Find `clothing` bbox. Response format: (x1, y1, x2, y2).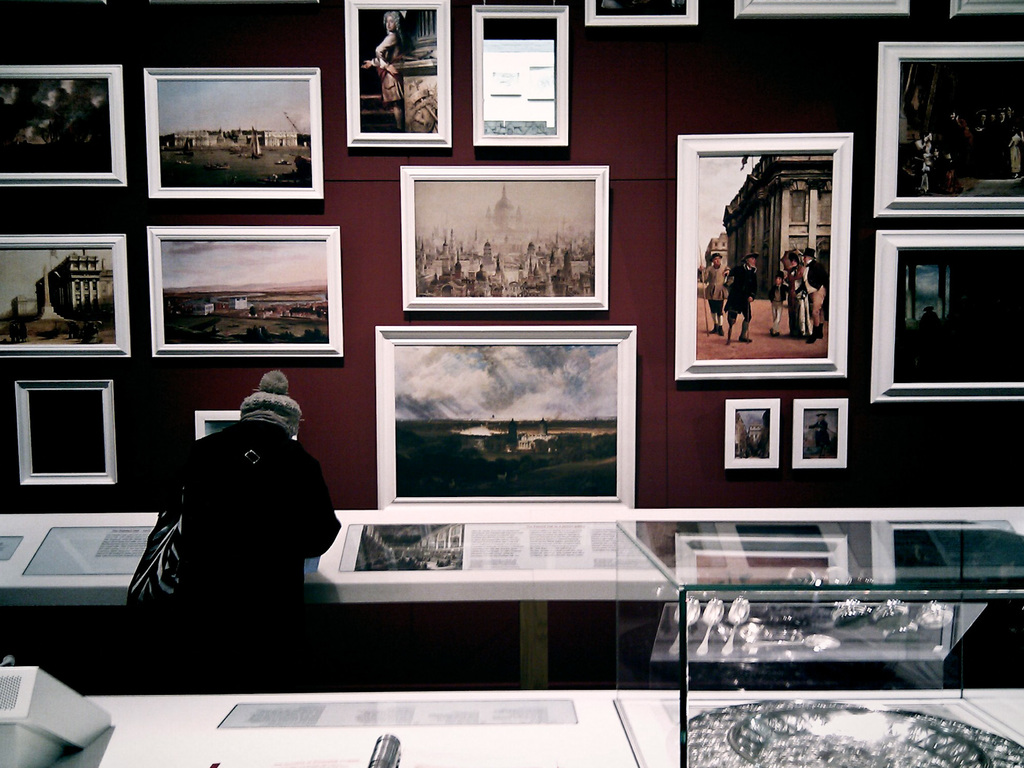
(767, 284, 788, 328).
